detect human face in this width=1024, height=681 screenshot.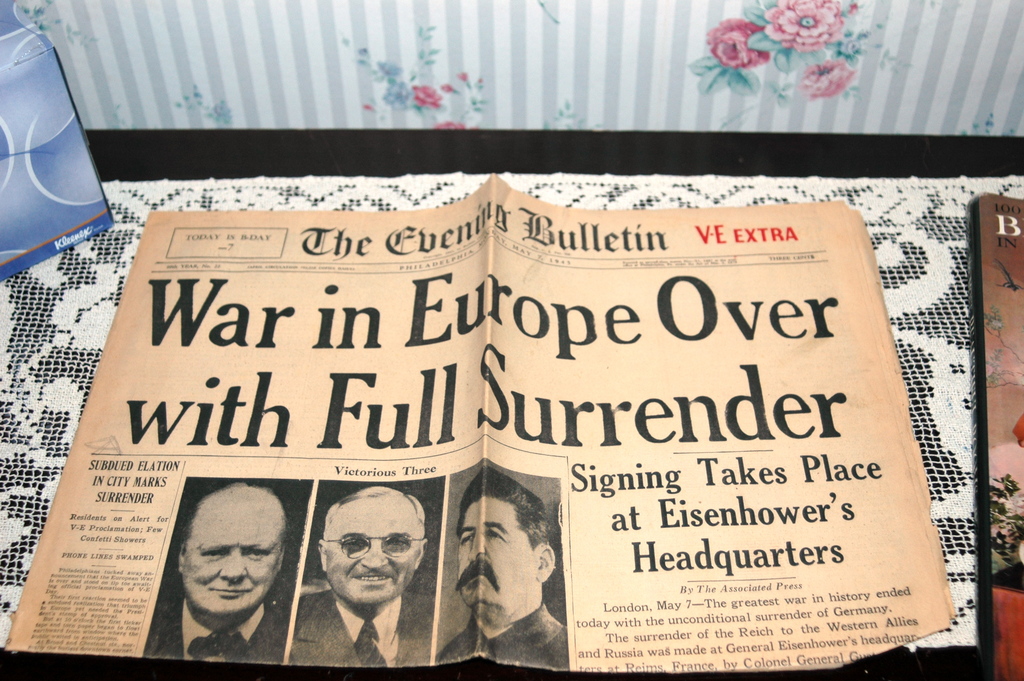
Detection: detection(182, 488, 284, 616).
